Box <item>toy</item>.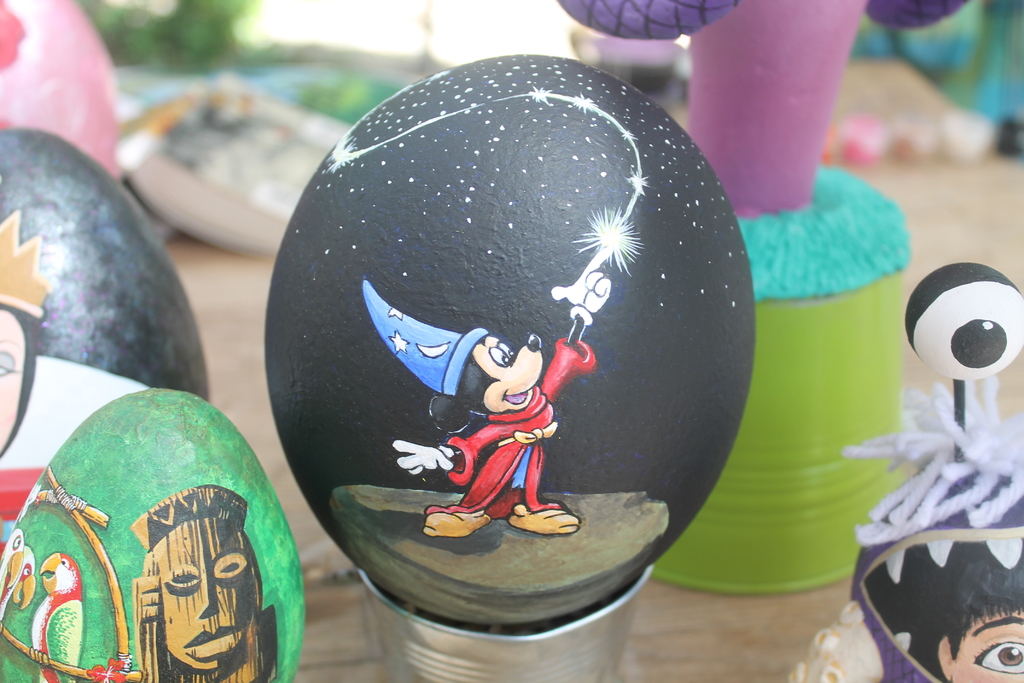
[852,270,1023,673].
